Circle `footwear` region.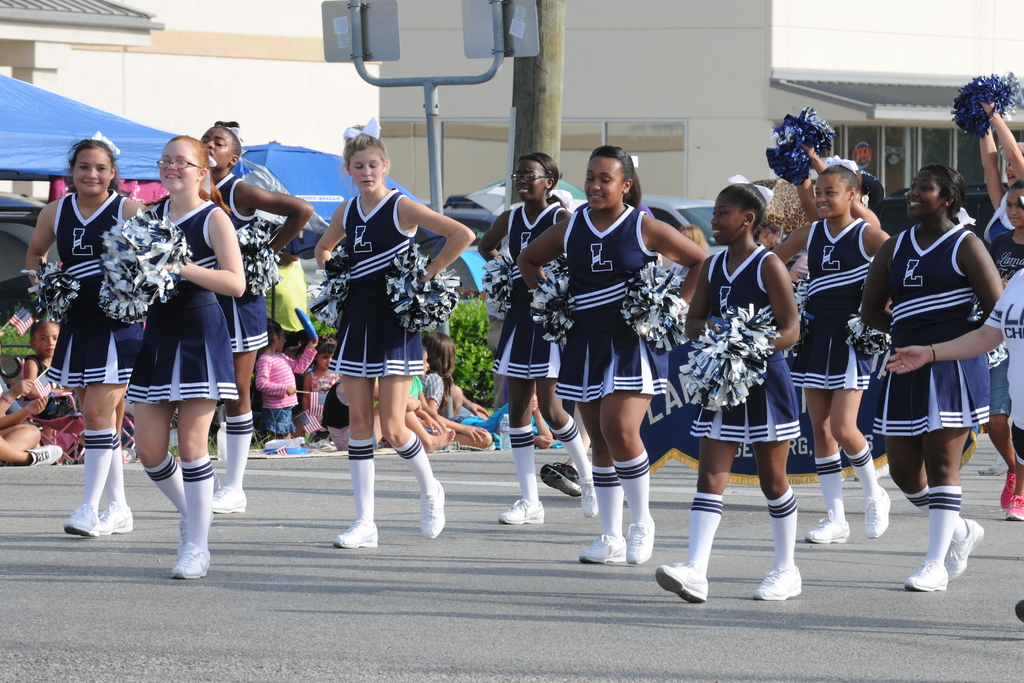
Region: region(499, 496, 545, 528).
